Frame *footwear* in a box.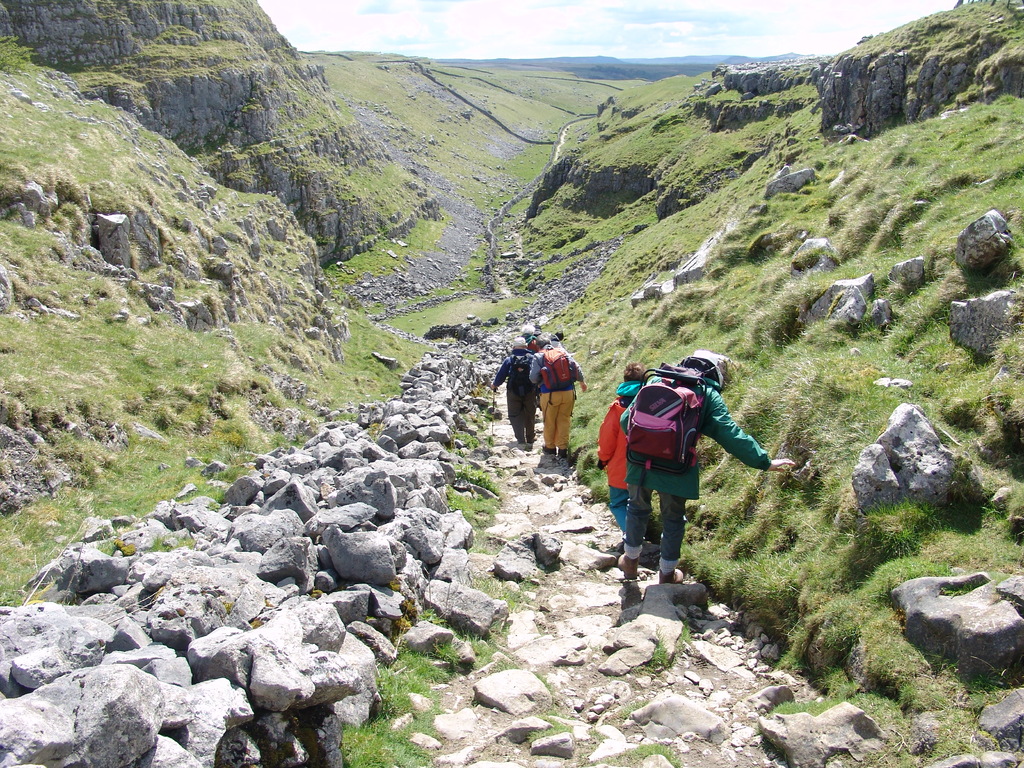
locate(520, 439, 521, 445).
